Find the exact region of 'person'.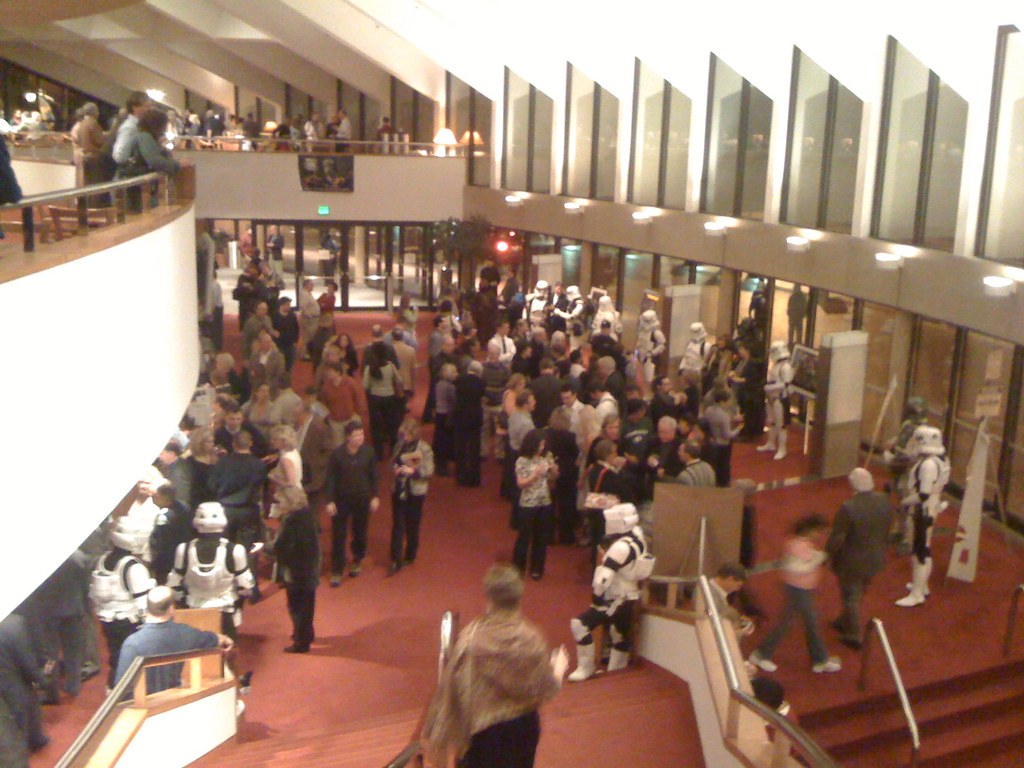
Exact region: x1=111 y1=92 x2=161 y2=207.
